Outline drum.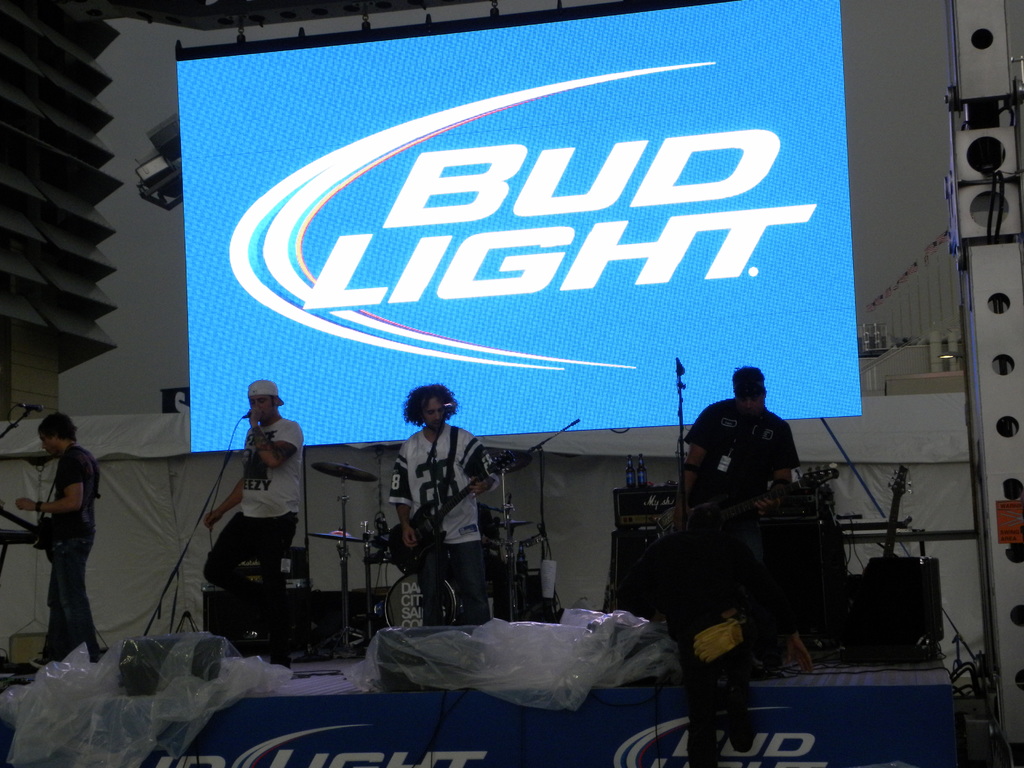
Outline: (x1=385, y1=569, x2=470, y2=635).
